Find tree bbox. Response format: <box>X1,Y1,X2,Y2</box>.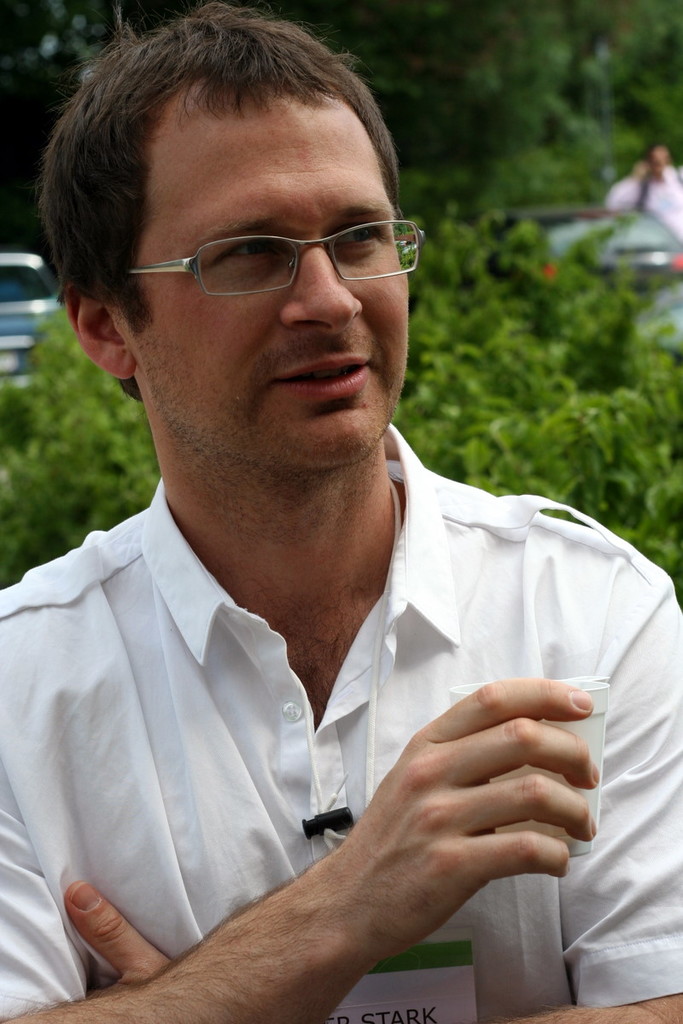
<box>11,0,682,218</box>.
